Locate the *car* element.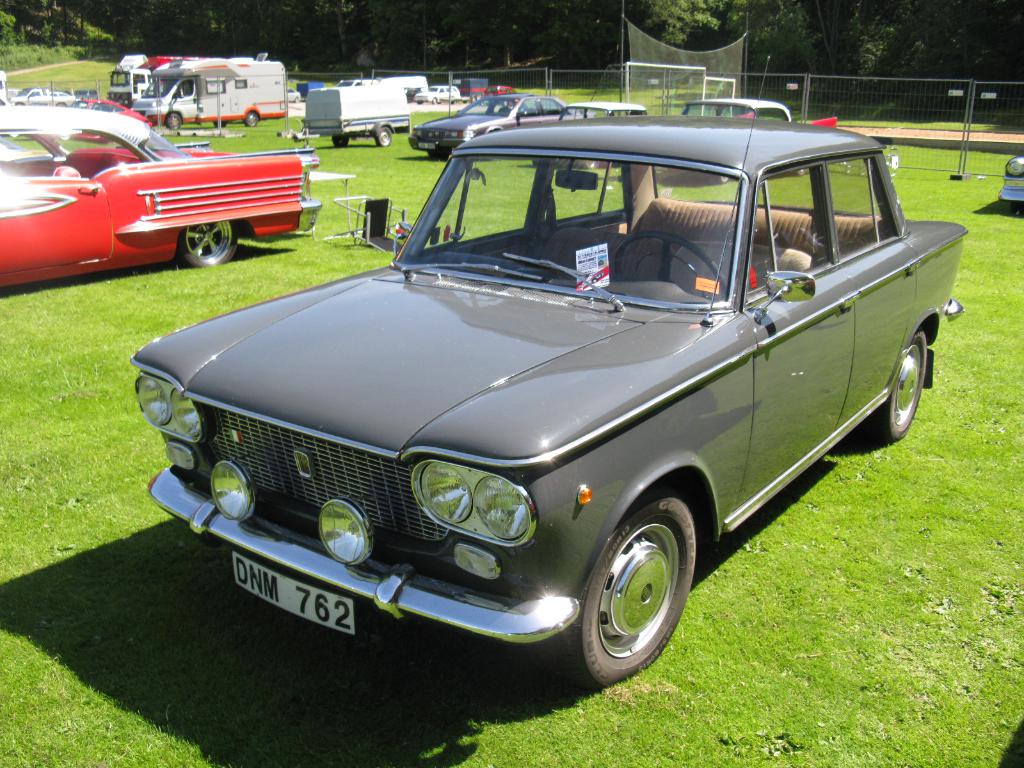
Element bbox: <bbox>19, 90, 72, 101</bbox>.
